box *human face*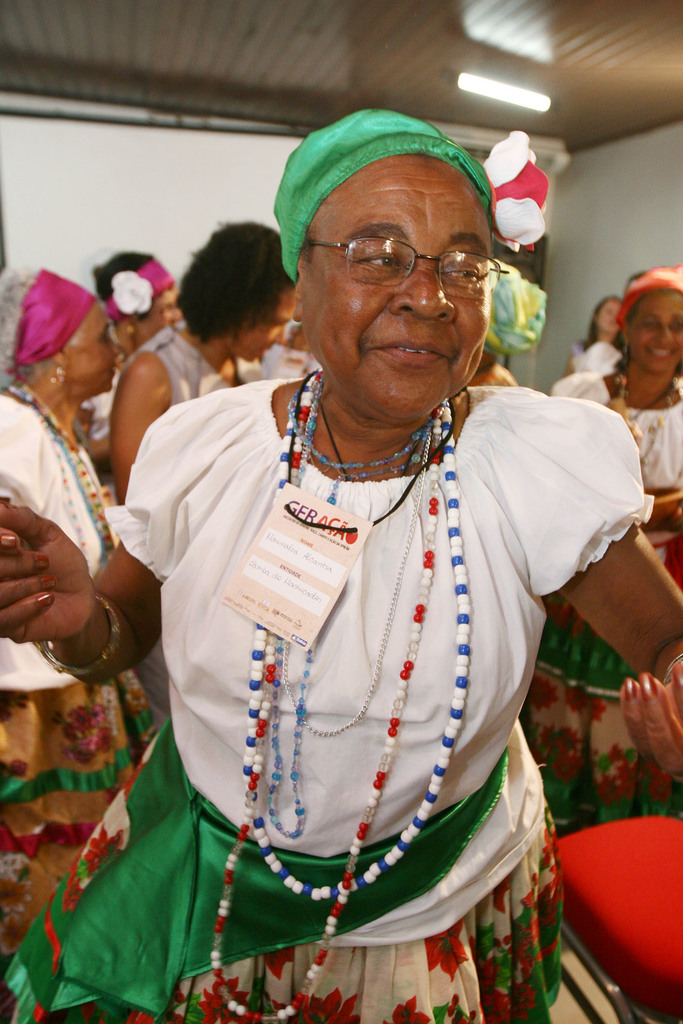
598 300 623 335
